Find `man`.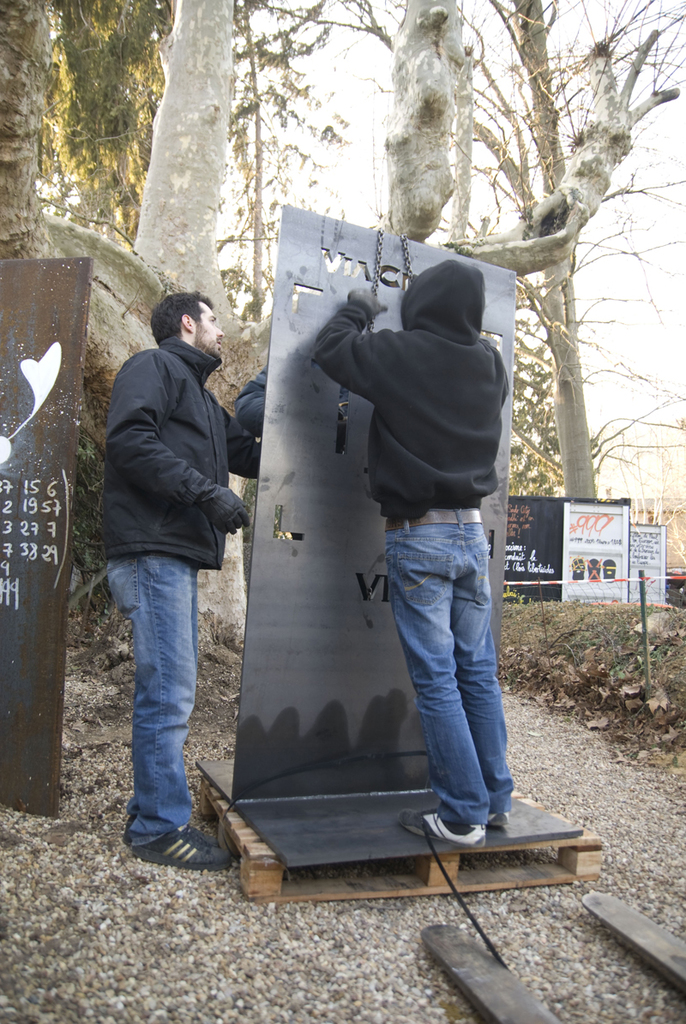
105,250,298,904.
